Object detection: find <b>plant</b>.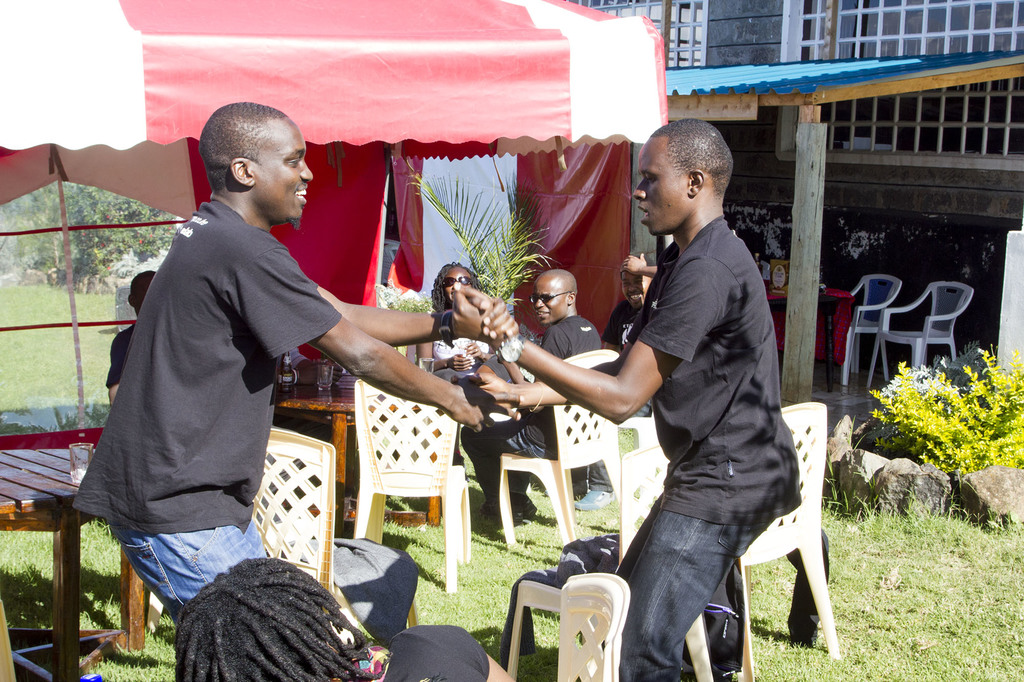
rect(867, 343, 1017, 500).
